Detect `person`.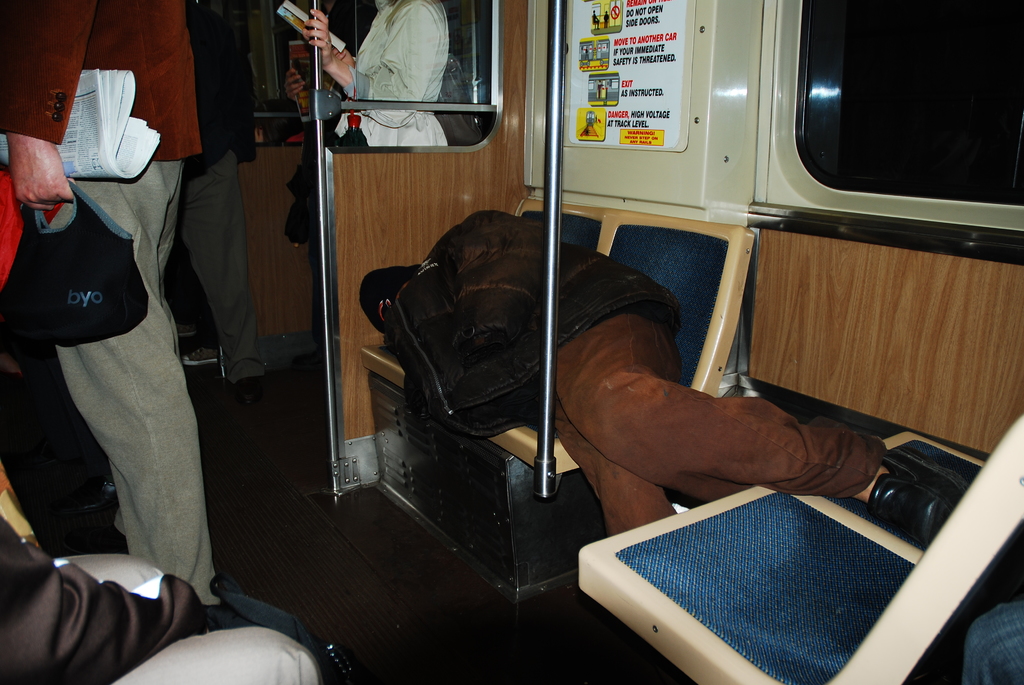
Detected at [left=356, top=204, right=980, bottom=552].
